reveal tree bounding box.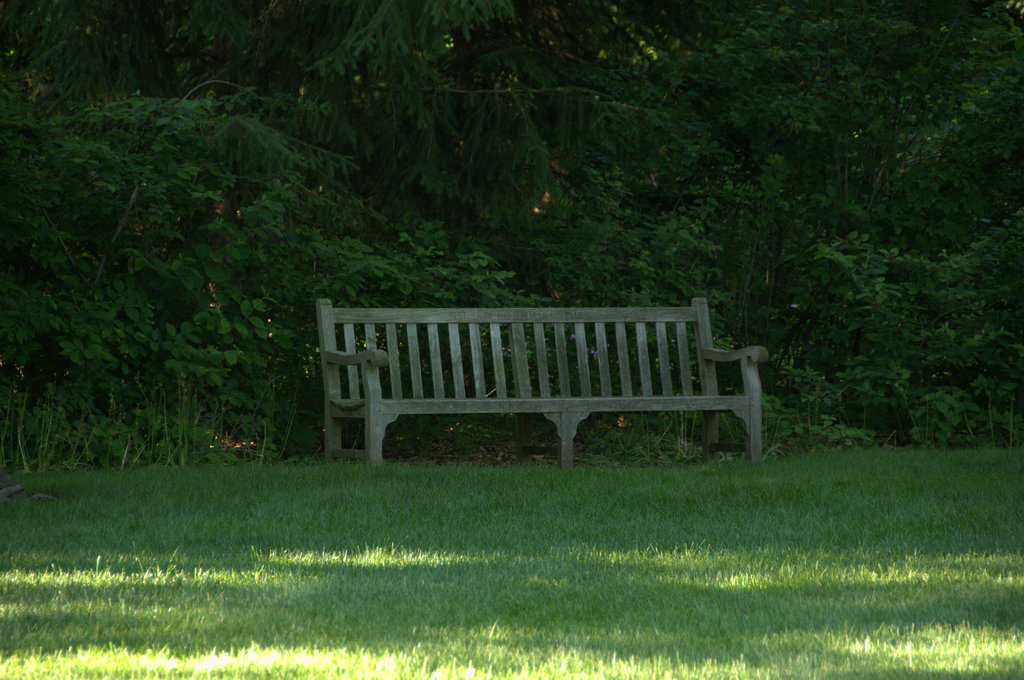
Revealed: bbox=(305, 0, 616, 286).
